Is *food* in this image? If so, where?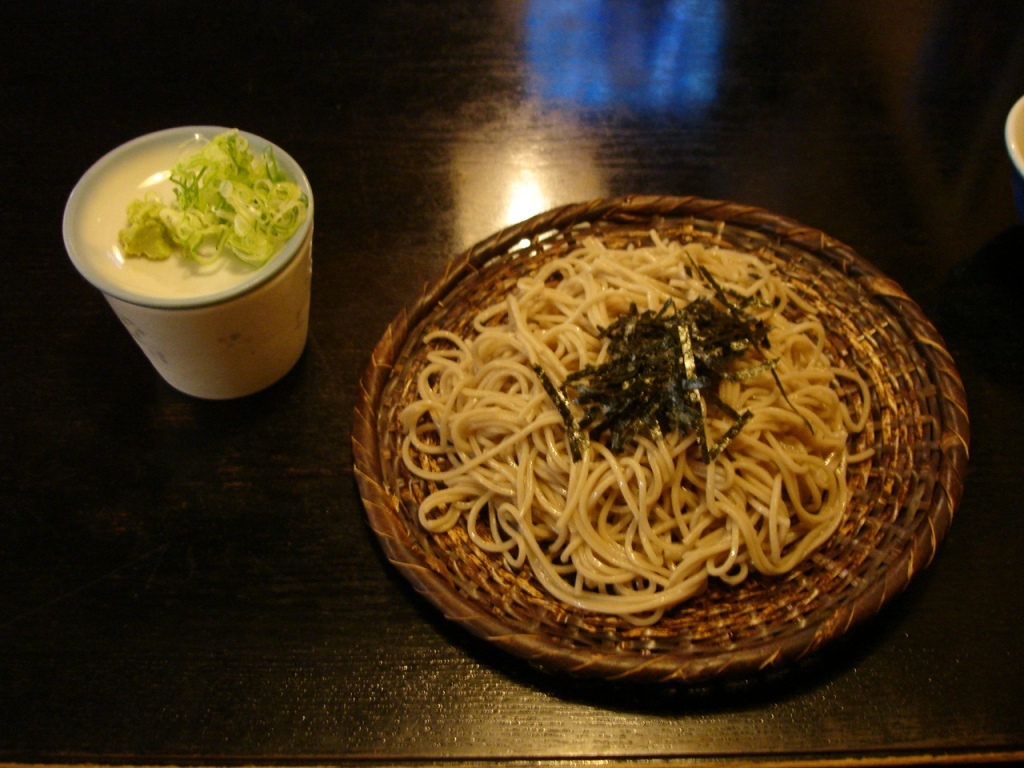
Yes, at <region>405, 229, 886, 630</region>.
